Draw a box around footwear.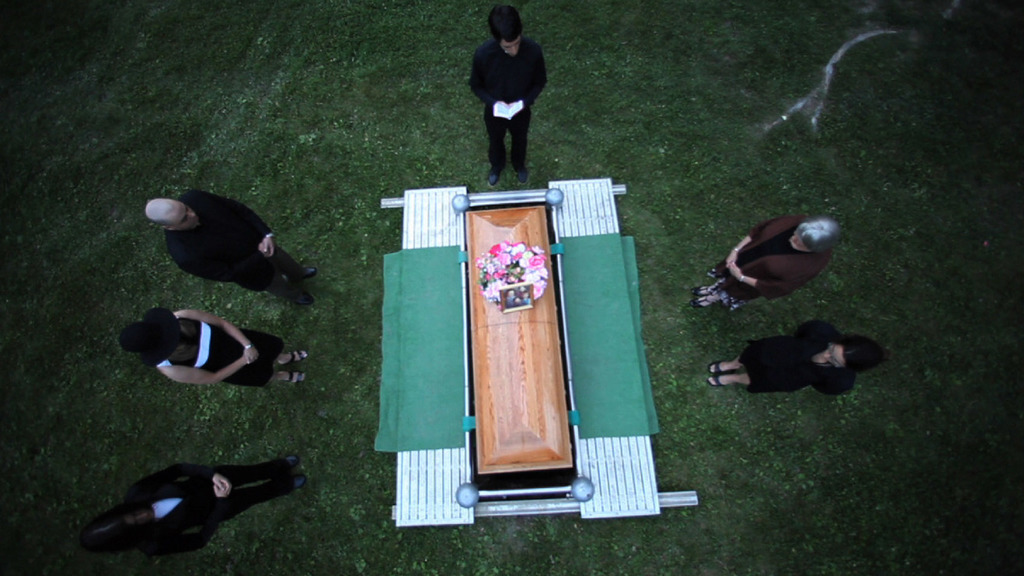
region(687, 286, 712, 297).
